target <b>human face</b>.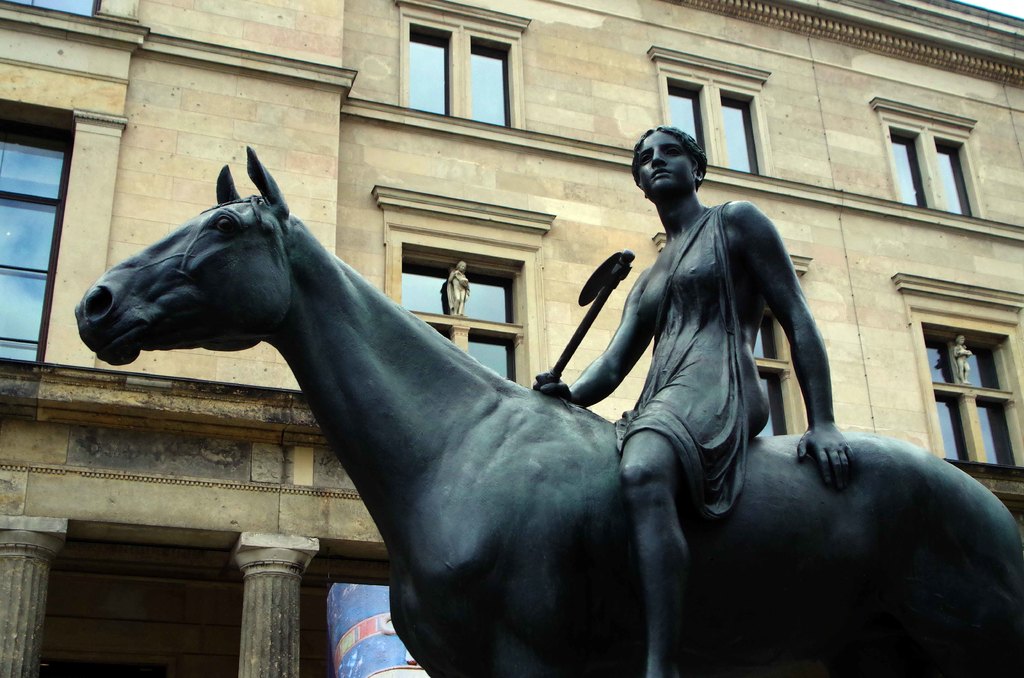
Target region: 635,123,696,190.
